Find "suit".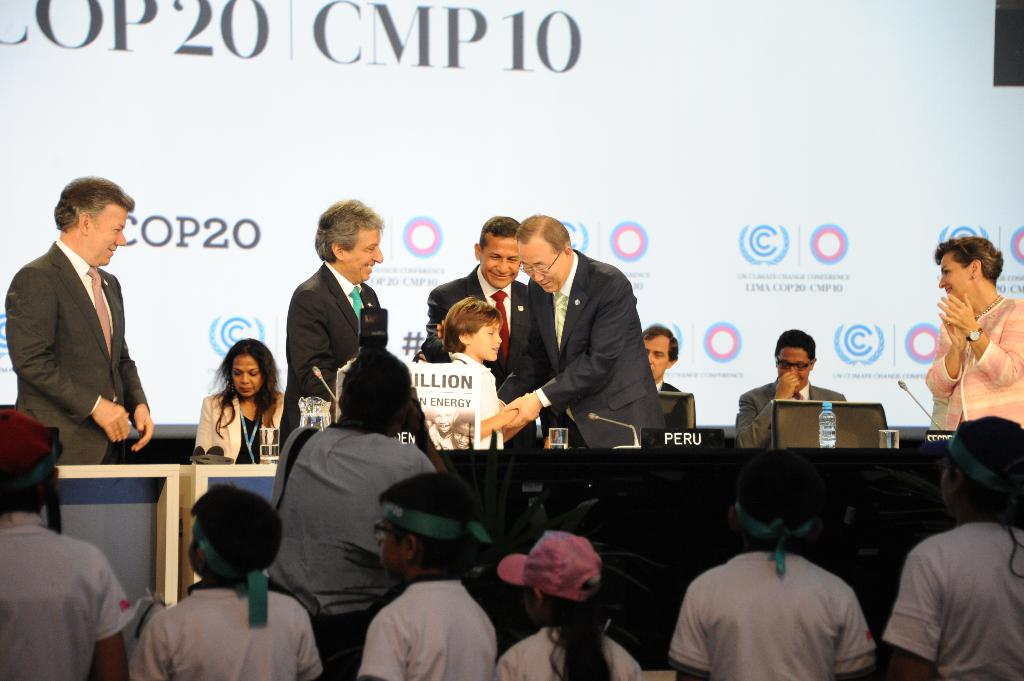
x1=426, y1=265, x2=538, y2=451.
